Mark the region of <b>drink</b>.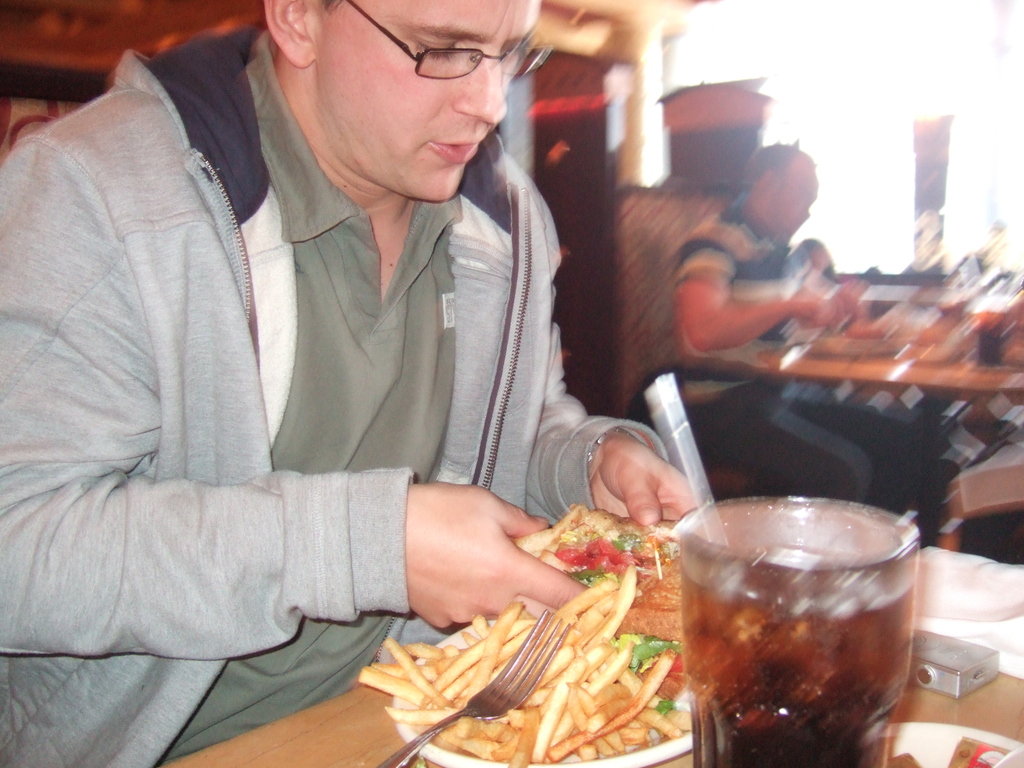
Region: 654/492/918/751.
